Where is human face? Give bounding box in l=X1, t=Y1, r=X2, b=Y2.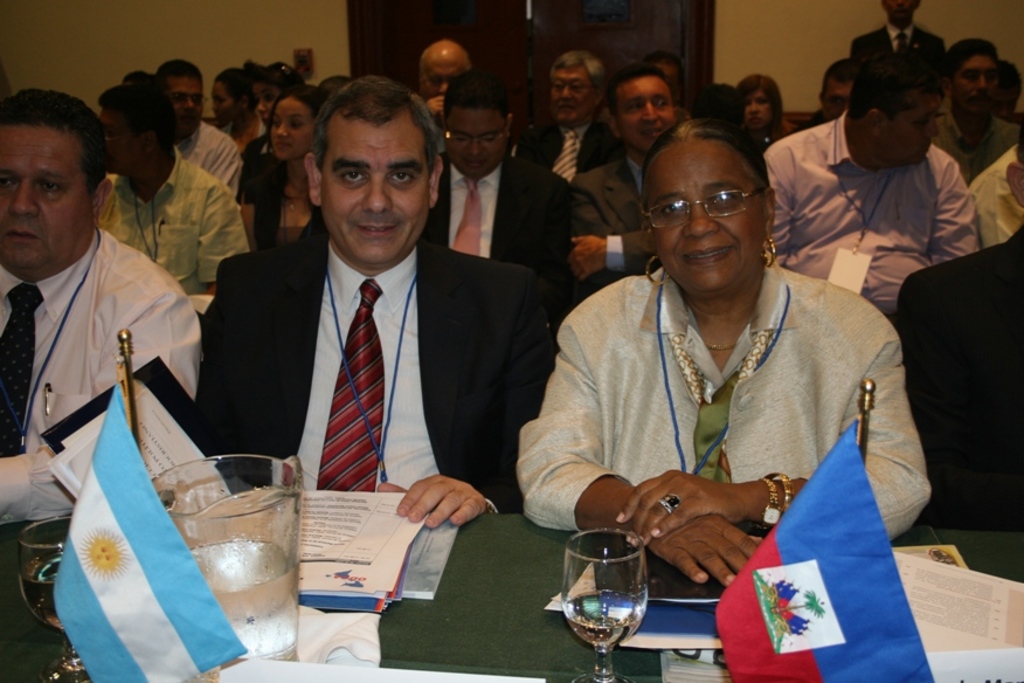
l=421, t=50, r=464, b=111.
